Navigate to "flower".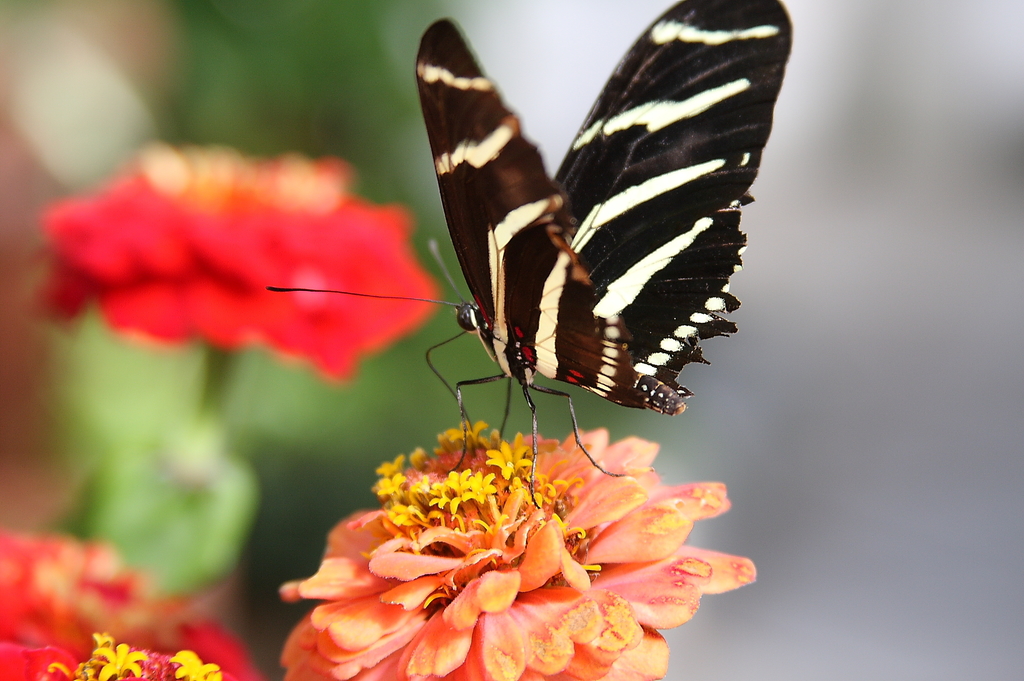
Navigation target: box(282, 409, 758, 664).
